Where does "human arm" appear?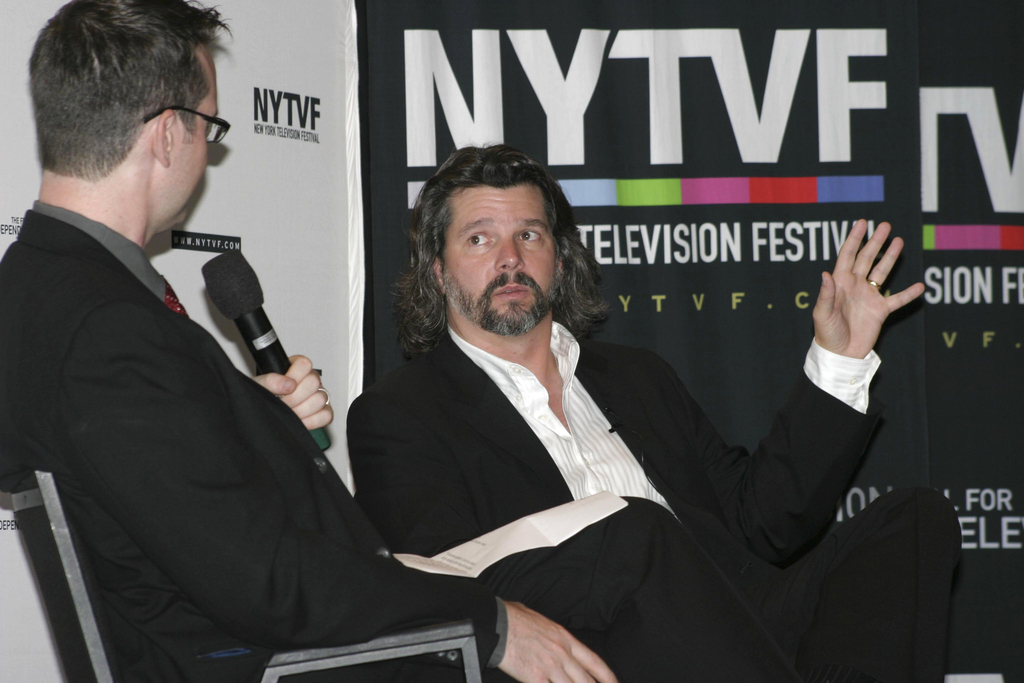
Appears at pyautogui.locateOnScreen(244, 344, 343, 440).
